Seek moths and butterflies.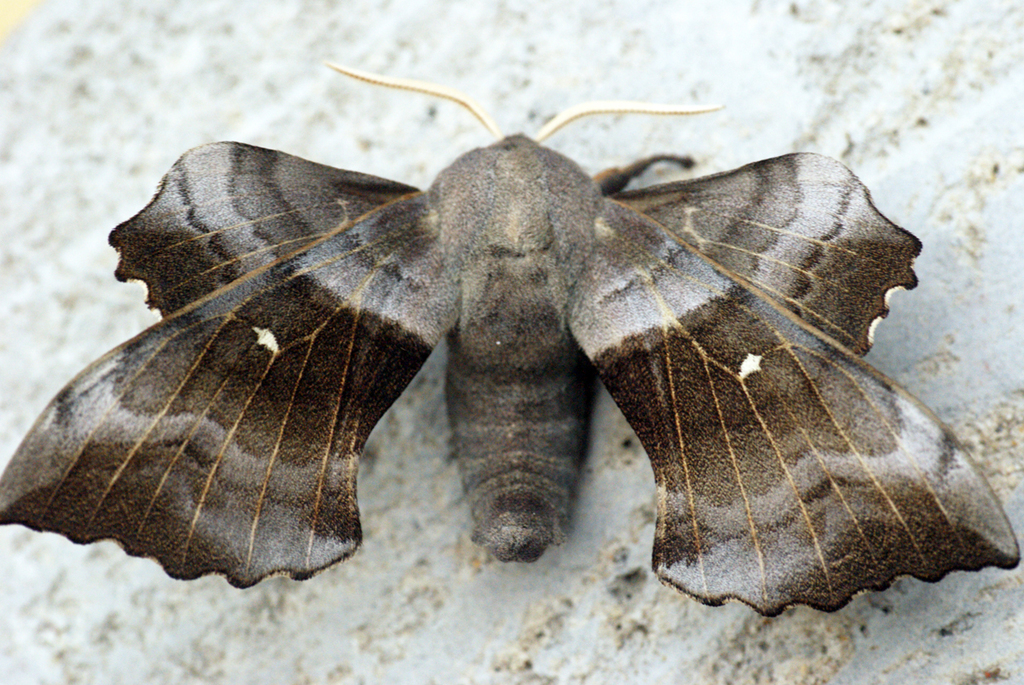
bbox=[0, 60, 1023, 623].
